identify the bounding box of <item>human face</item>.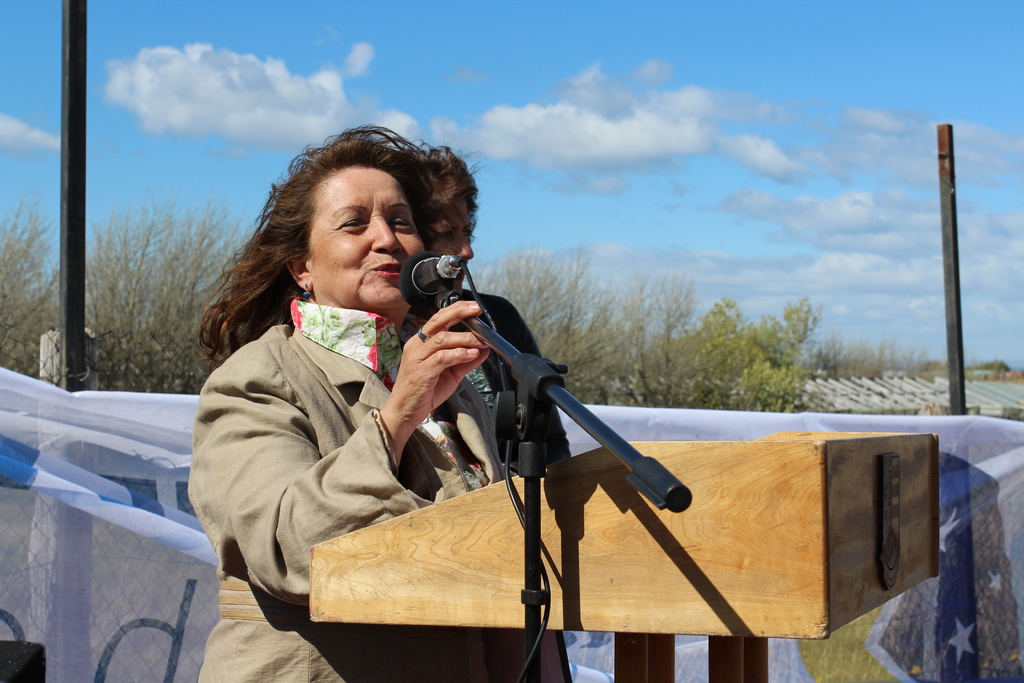
{"left": 309, "top": 168, "right": 430, "bottom": 324}.
